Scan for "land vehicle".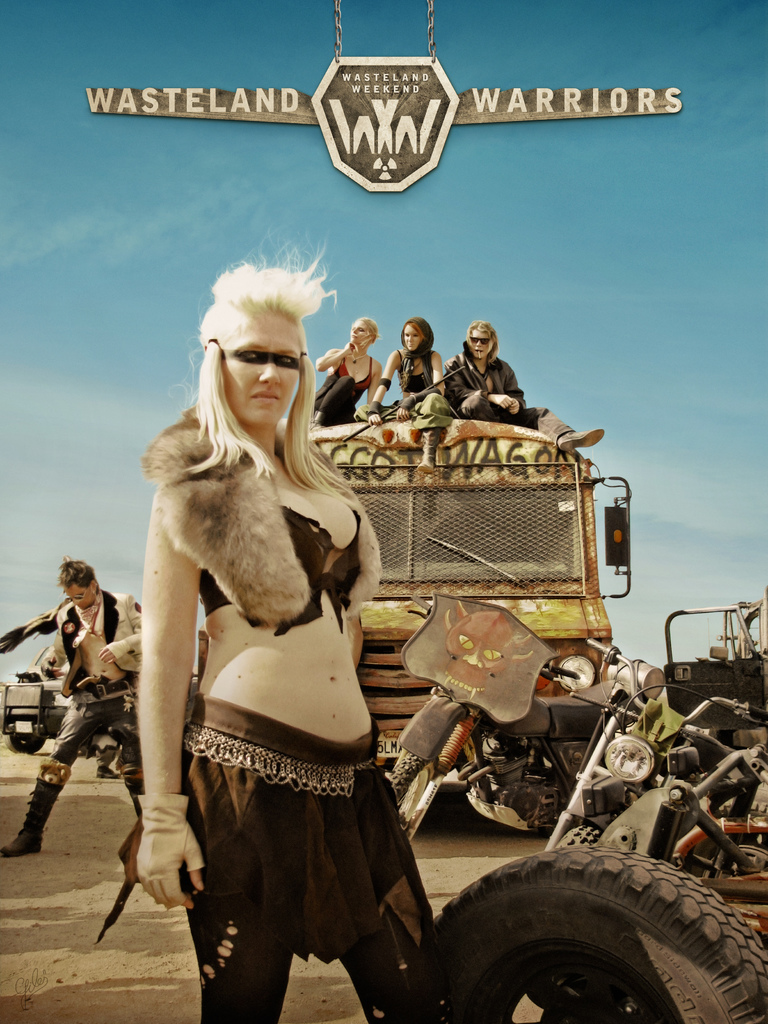
Scan result: l=308, t=403, r=632, b=774.
